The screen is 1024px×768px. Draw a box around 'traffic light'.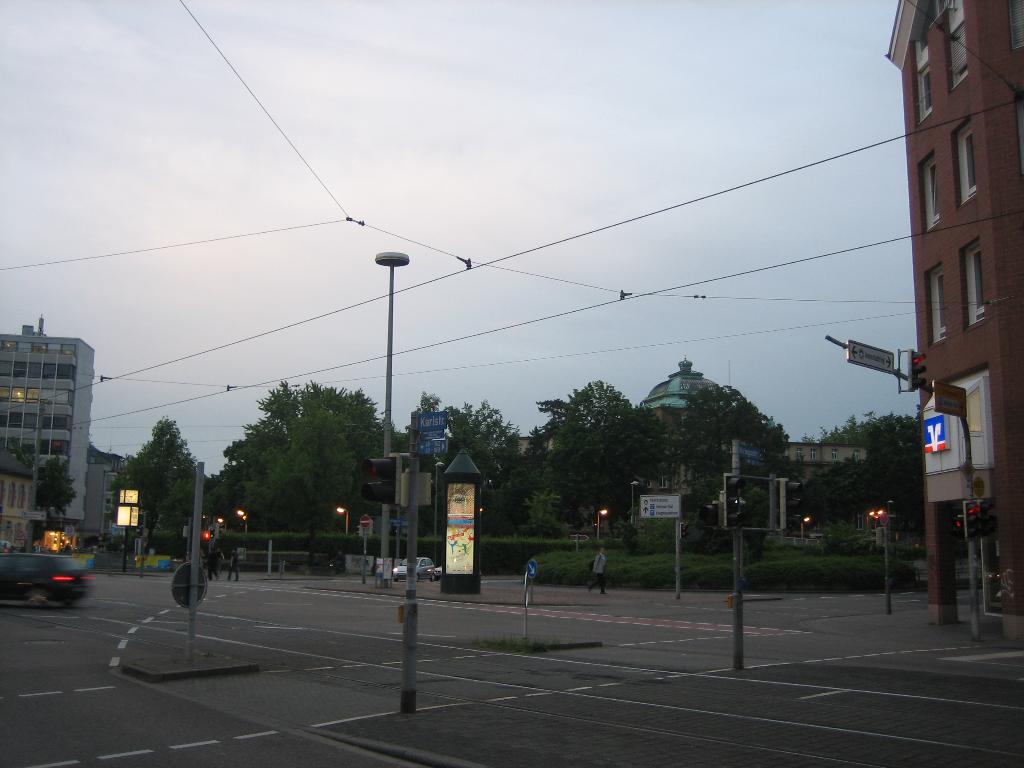
region(780, 479, 803, 531).
